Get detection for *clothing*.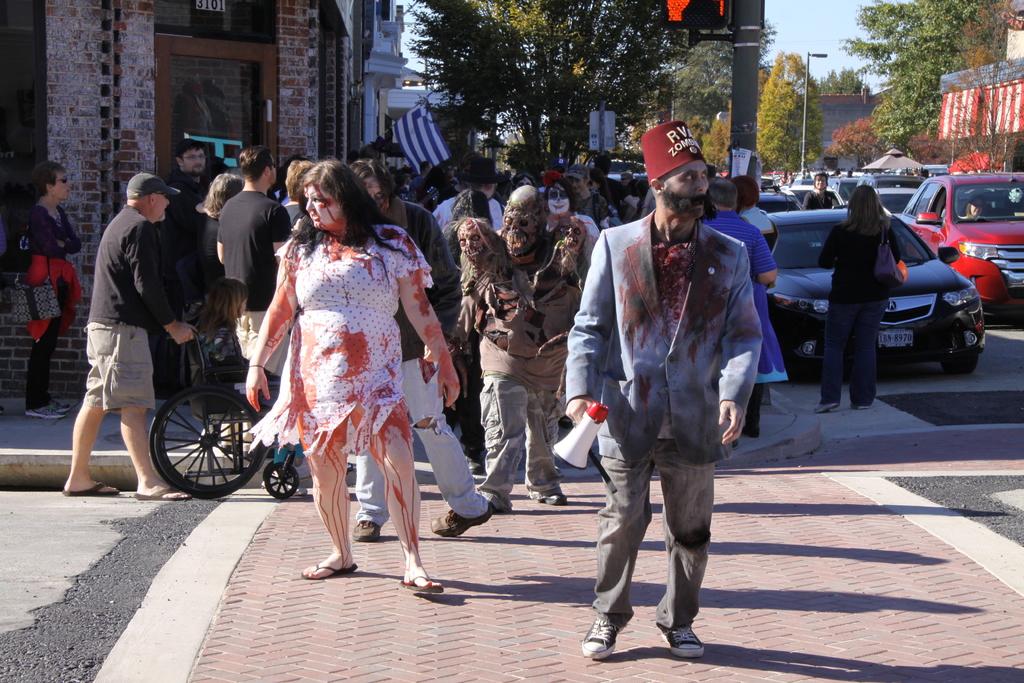
Detection: bbox=[352, 189, 473, 523].
